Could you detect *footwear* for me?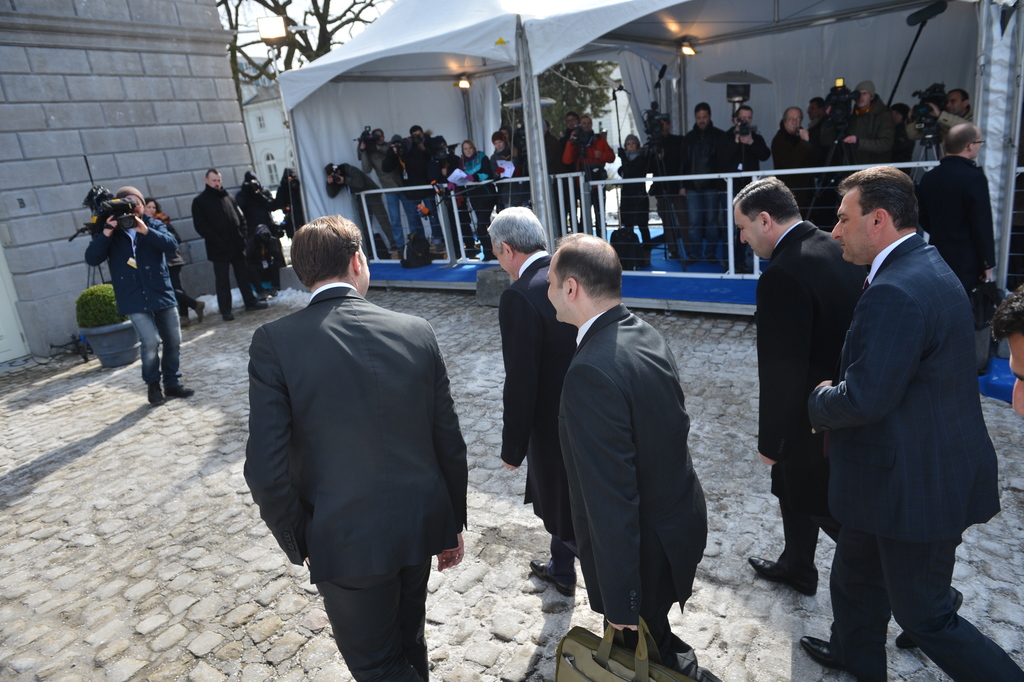
Detection result: Rect(530, 556, 572, 597).
